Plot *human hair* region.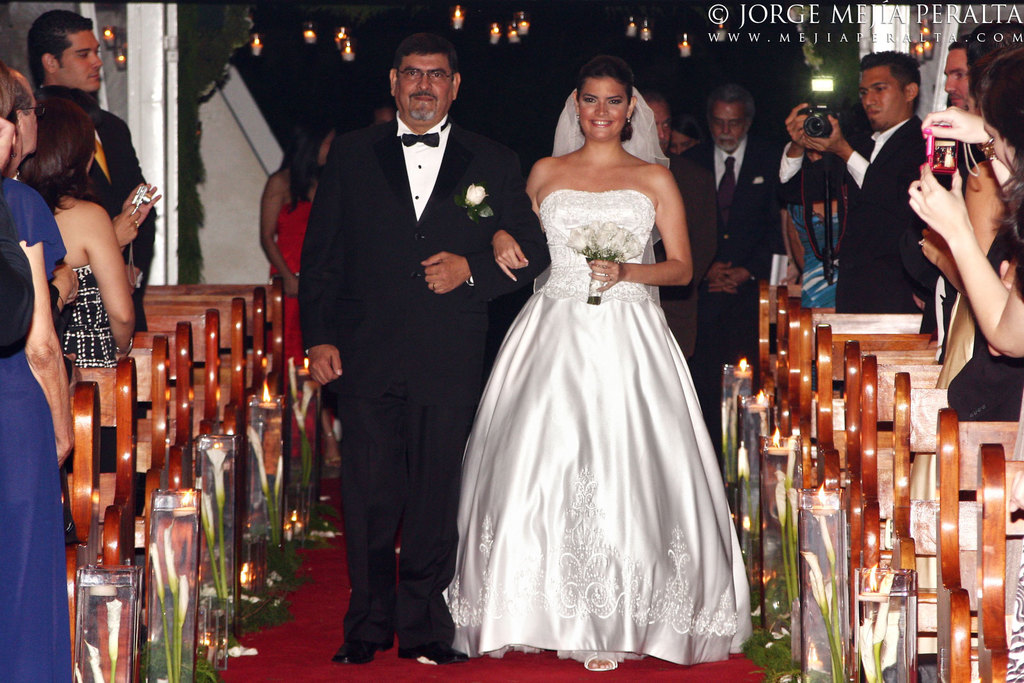
Plotted at locate(579, 56, 635, 145).
